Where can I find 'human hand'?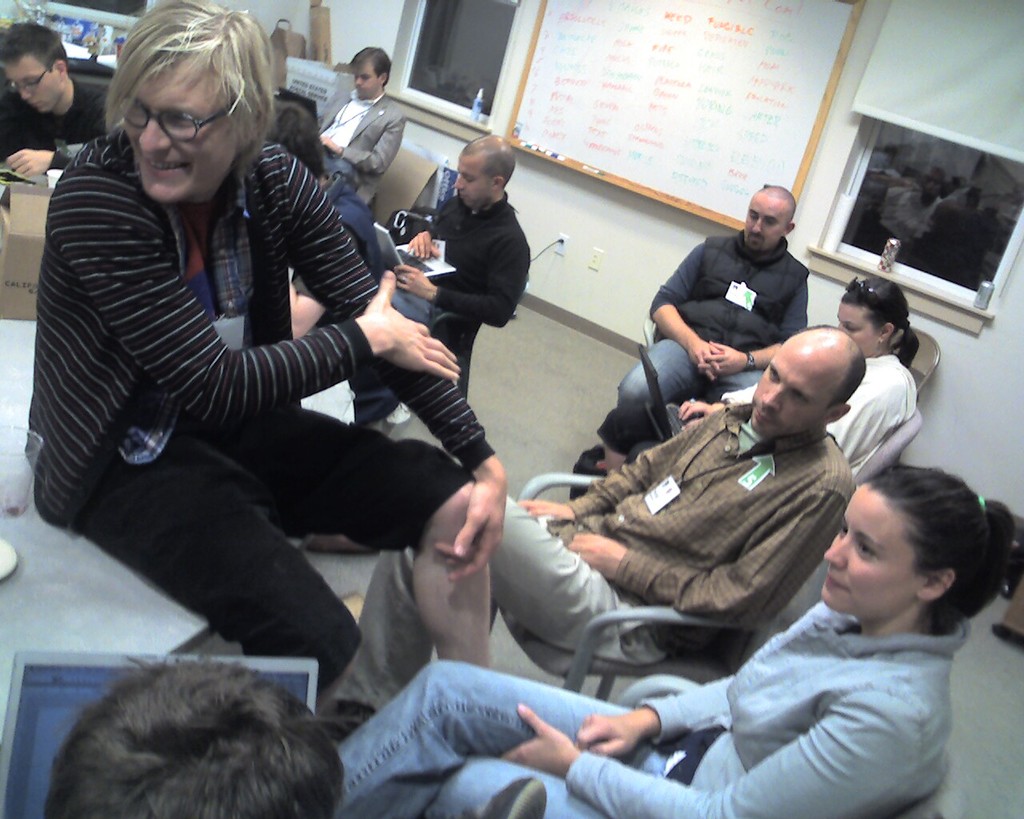
You can find it at (x1=679, y1=400, x2=718, y2=426).
